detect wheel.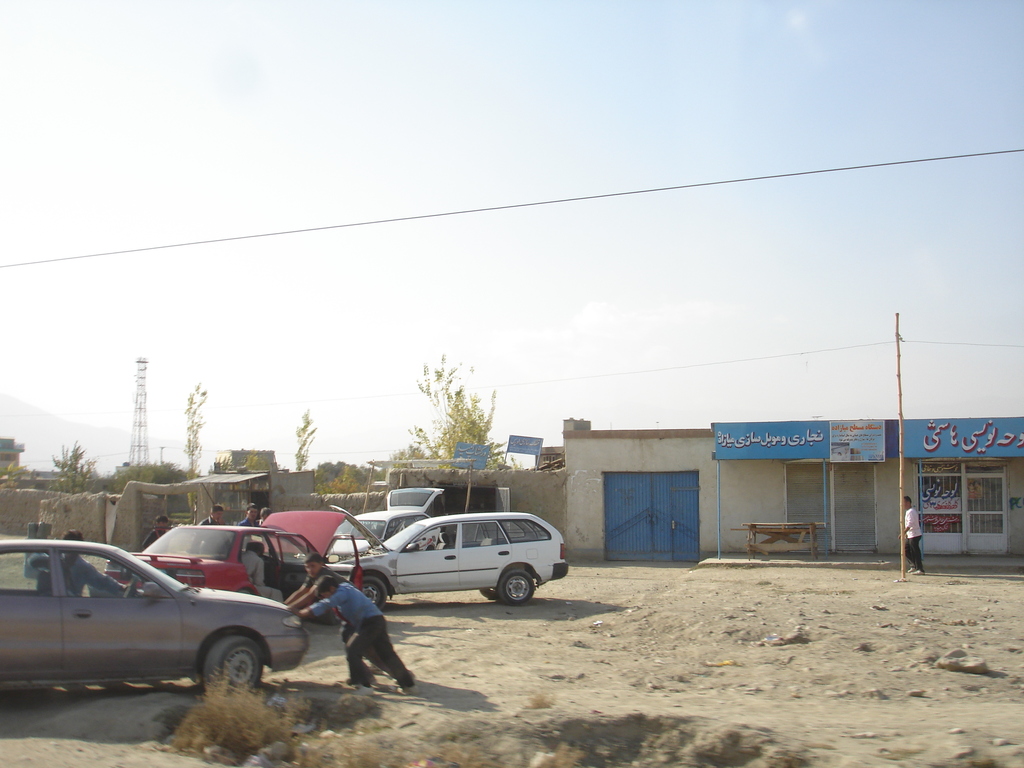
Detected at rect(362, 580, 387, 611).
